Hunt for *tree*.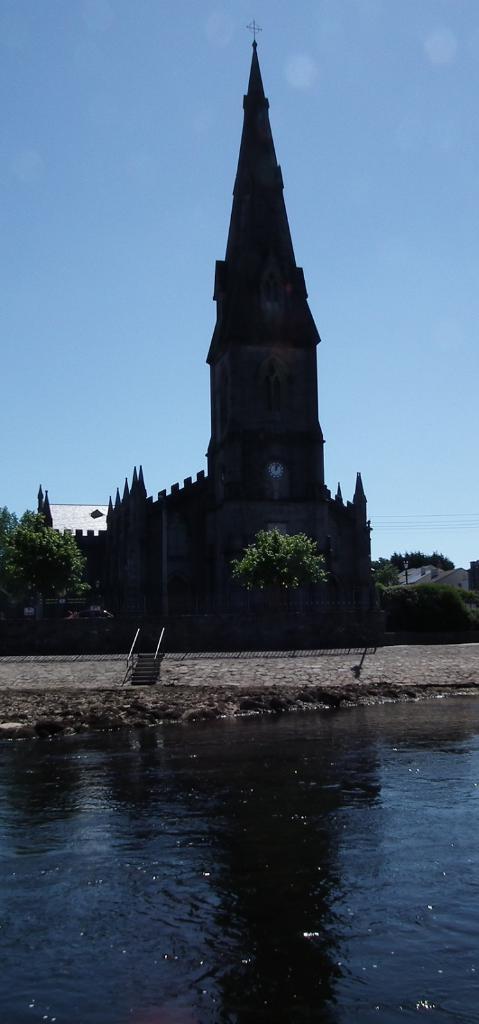
Hunted down at (233,524,331,653).
